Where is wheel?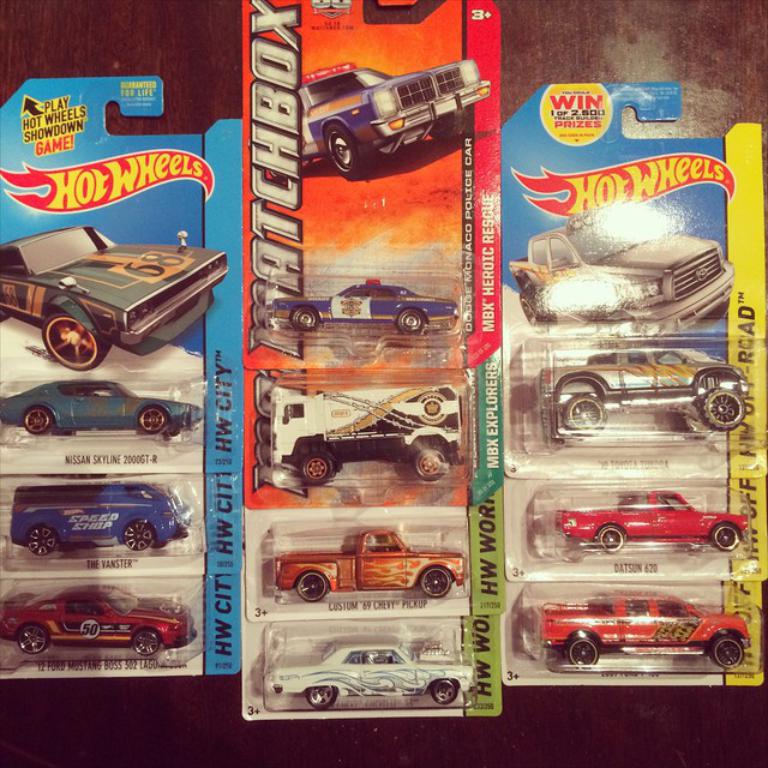
Rect(566, 631, 602, 676).
